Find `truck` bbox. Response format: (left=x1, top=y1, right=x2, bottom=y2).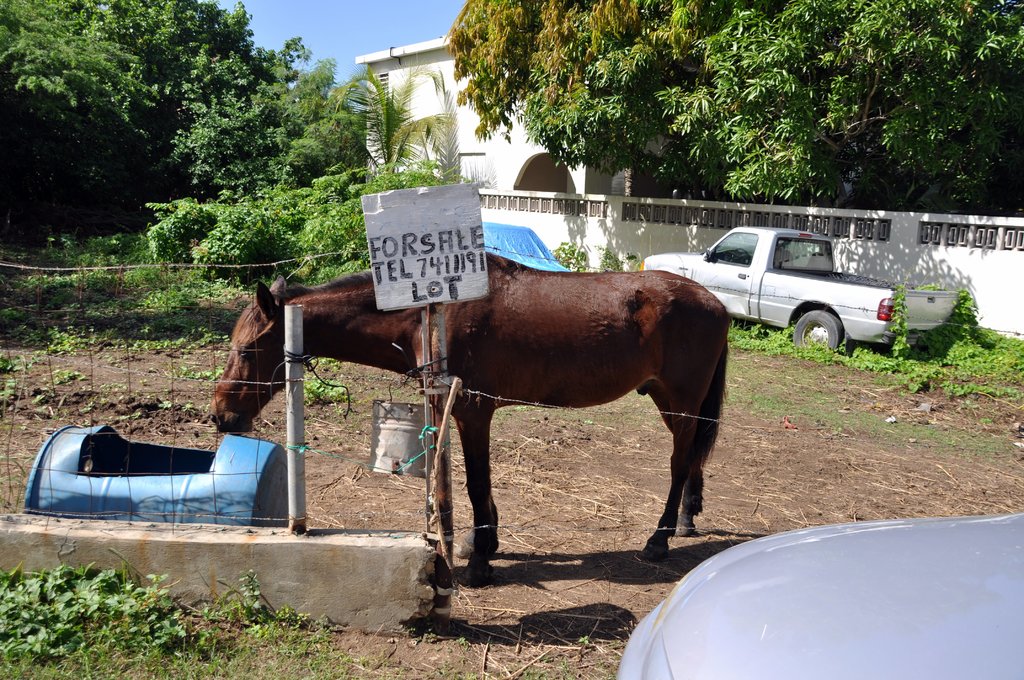
(left=665, top=233, right=956, bottom=355).
